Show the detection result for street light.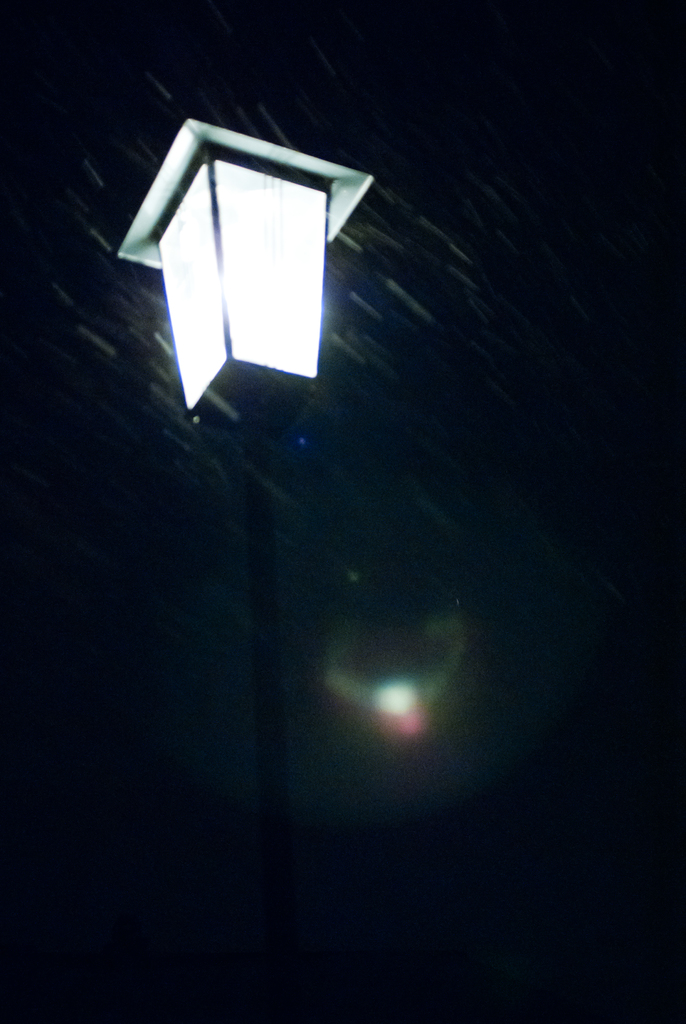
detection(115, 110, 369, 1023).
